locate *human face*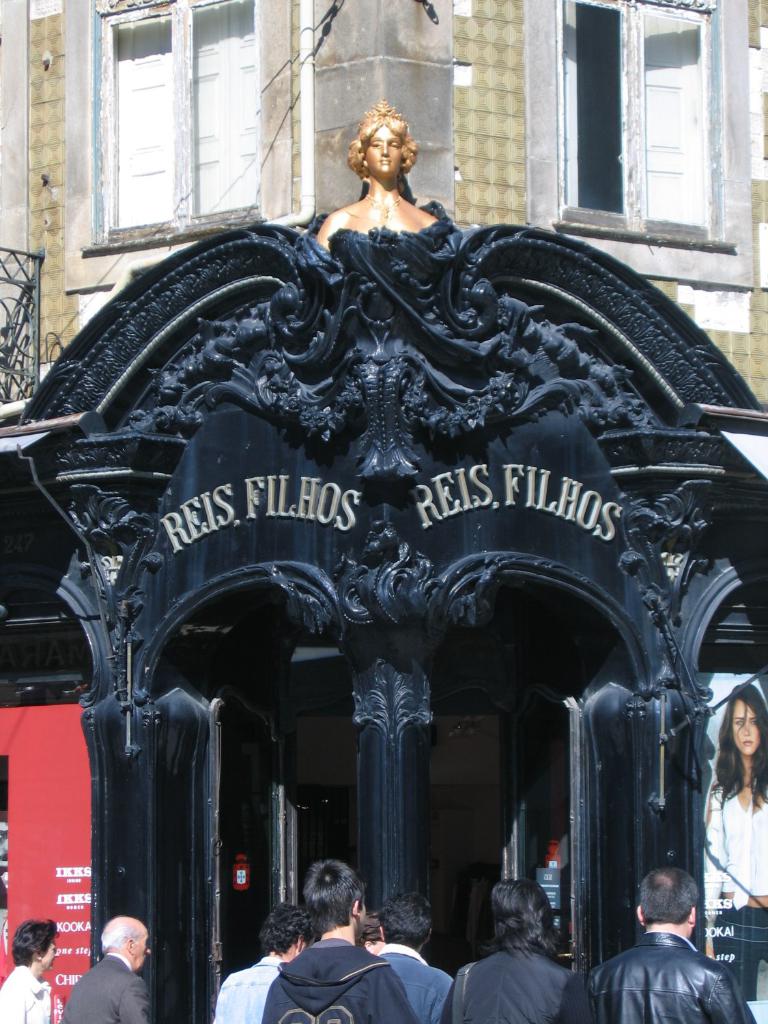
[132,932,156,967]
